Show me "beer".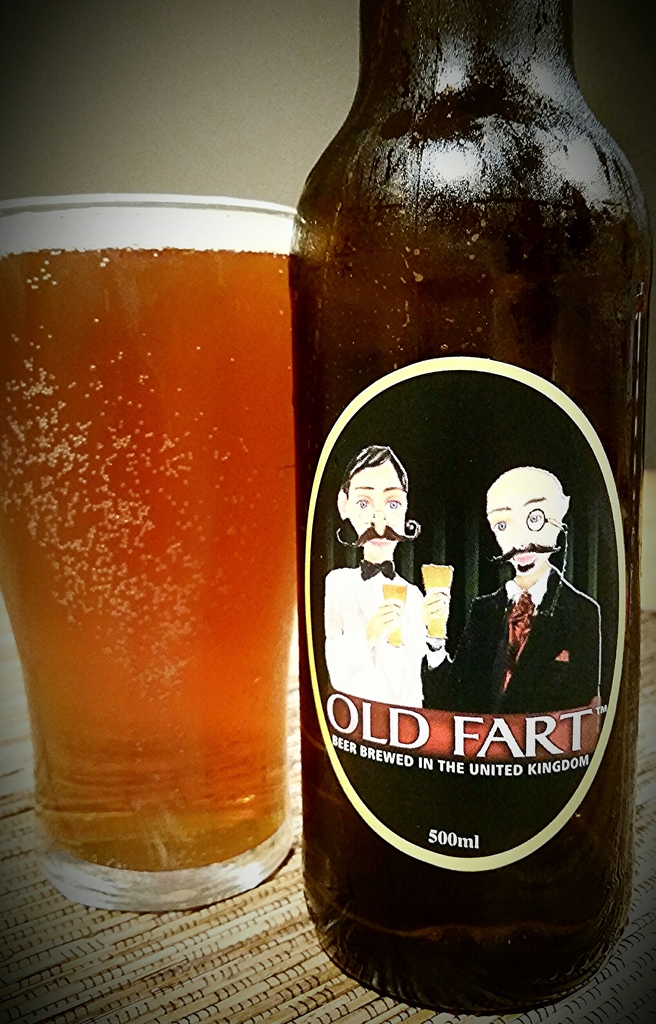
"beer" is here: bbox=(0, 197, 292, 881).
